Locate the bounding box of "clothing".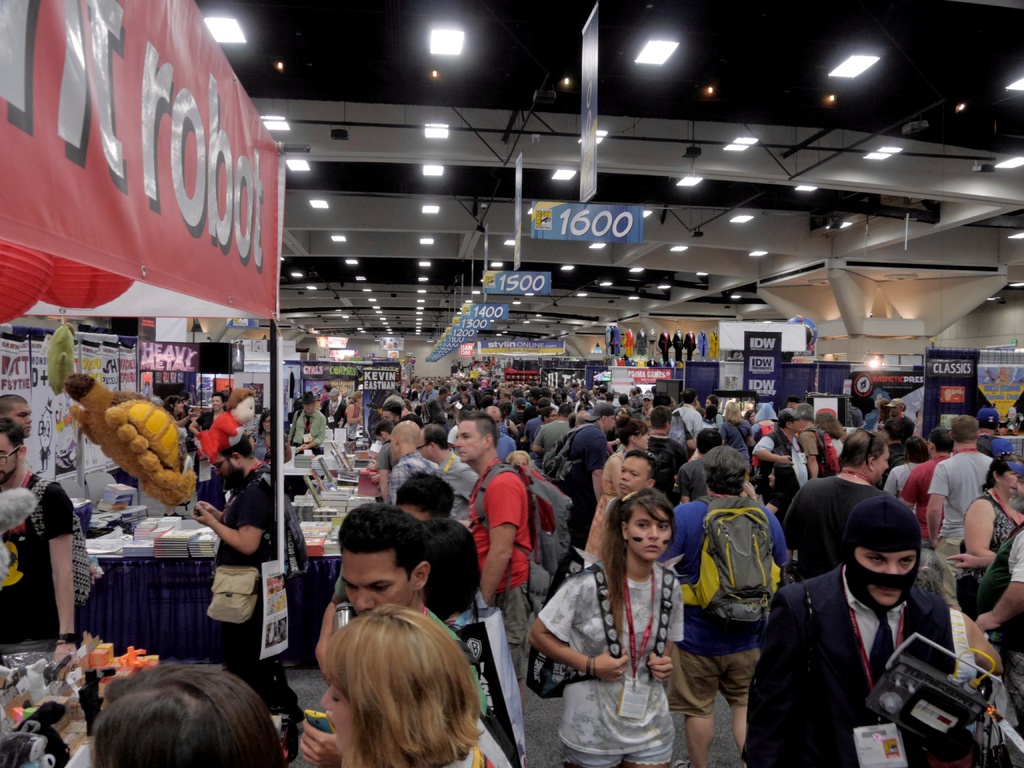
Bounding box: (252,429,273,465).
